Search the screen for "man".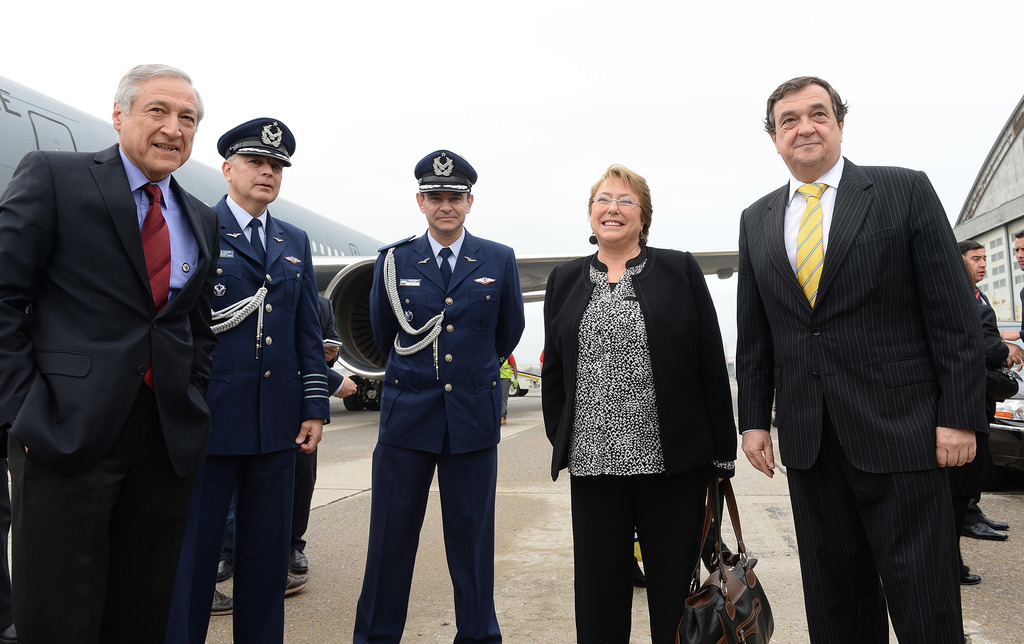
Found at {"x1": 0, "y1": 56, "x2": 225, "y2": 643}.
